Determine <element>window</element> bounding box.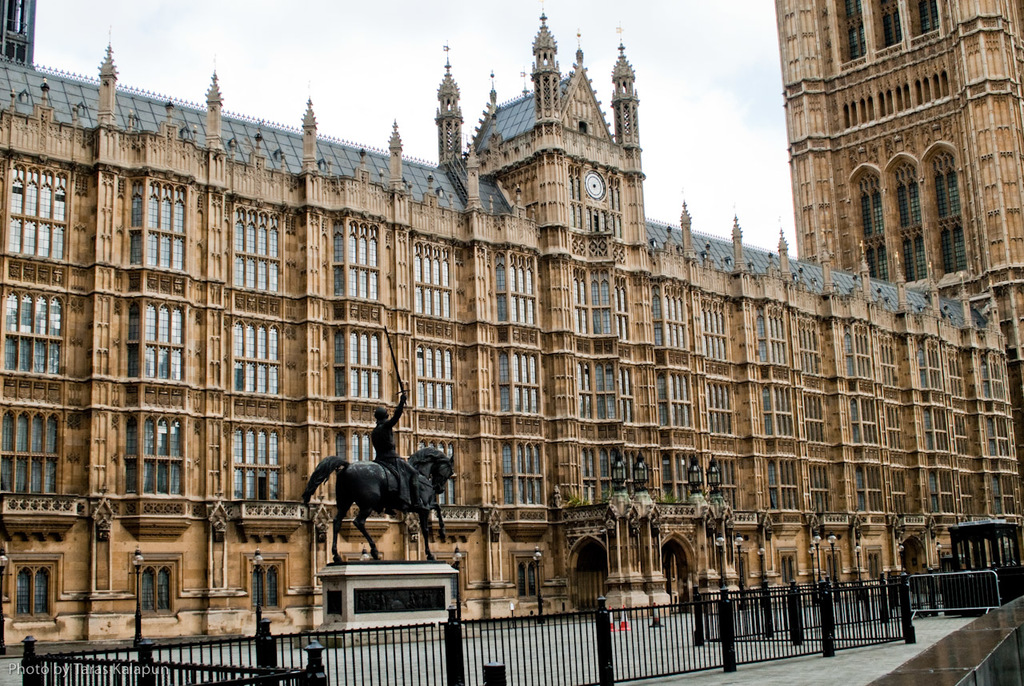
Determined: [x1=134, y1=550, x2=184, y2=618].
